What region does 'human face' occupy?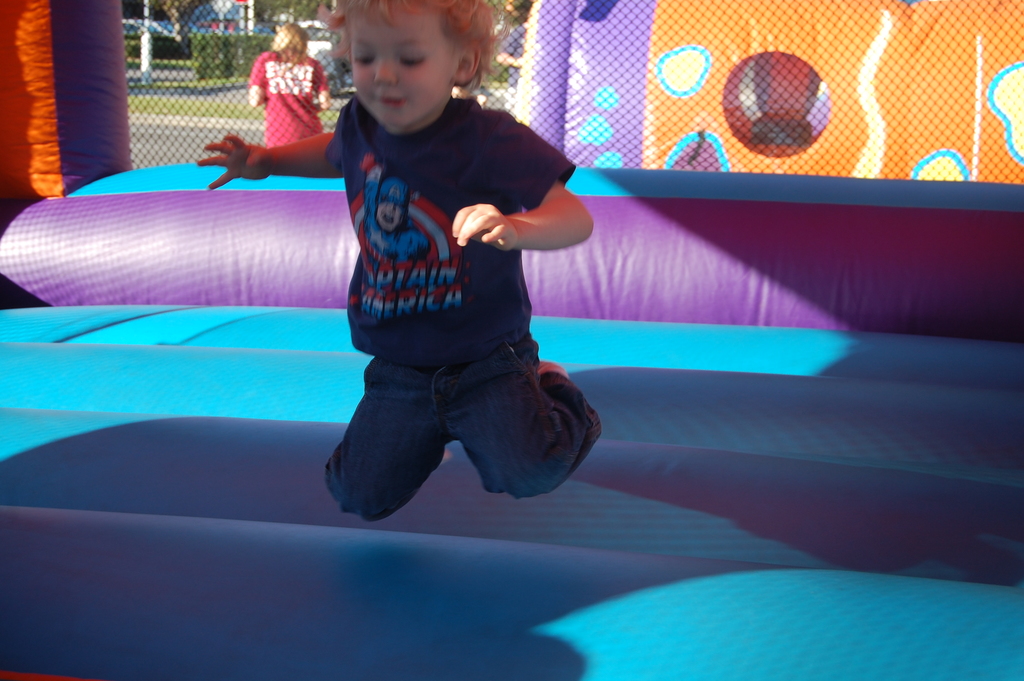
352, 6, 452, 126.
